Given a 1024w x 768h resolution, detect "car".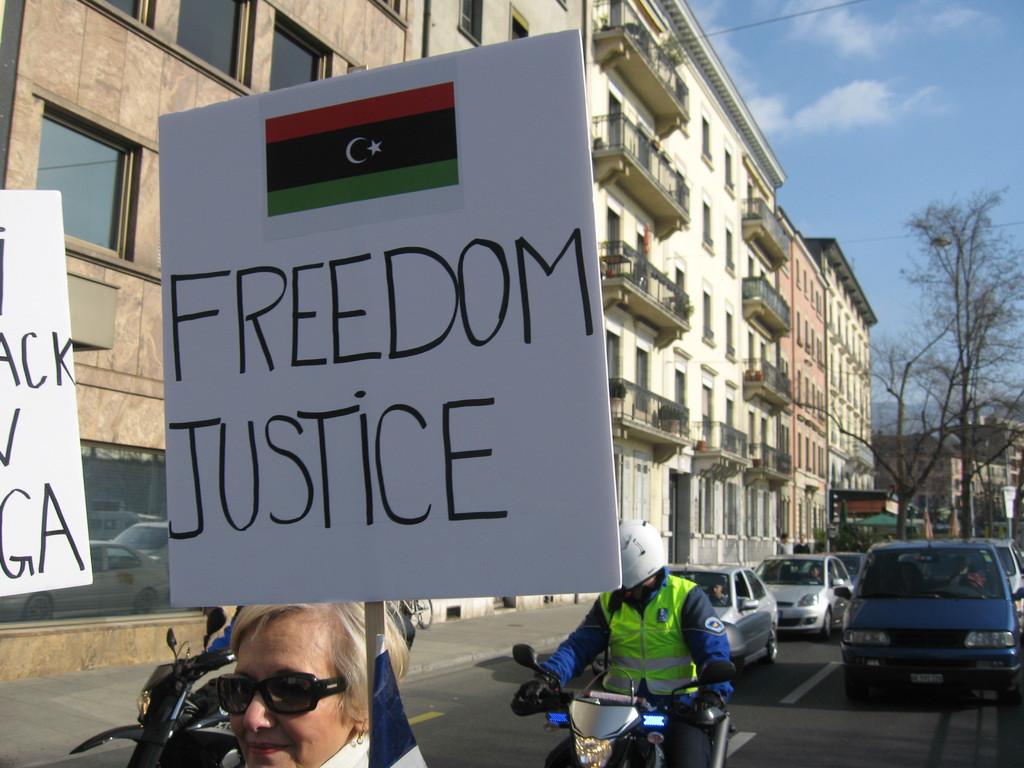
x1=664 y1=564 x2=781 y2=680.
